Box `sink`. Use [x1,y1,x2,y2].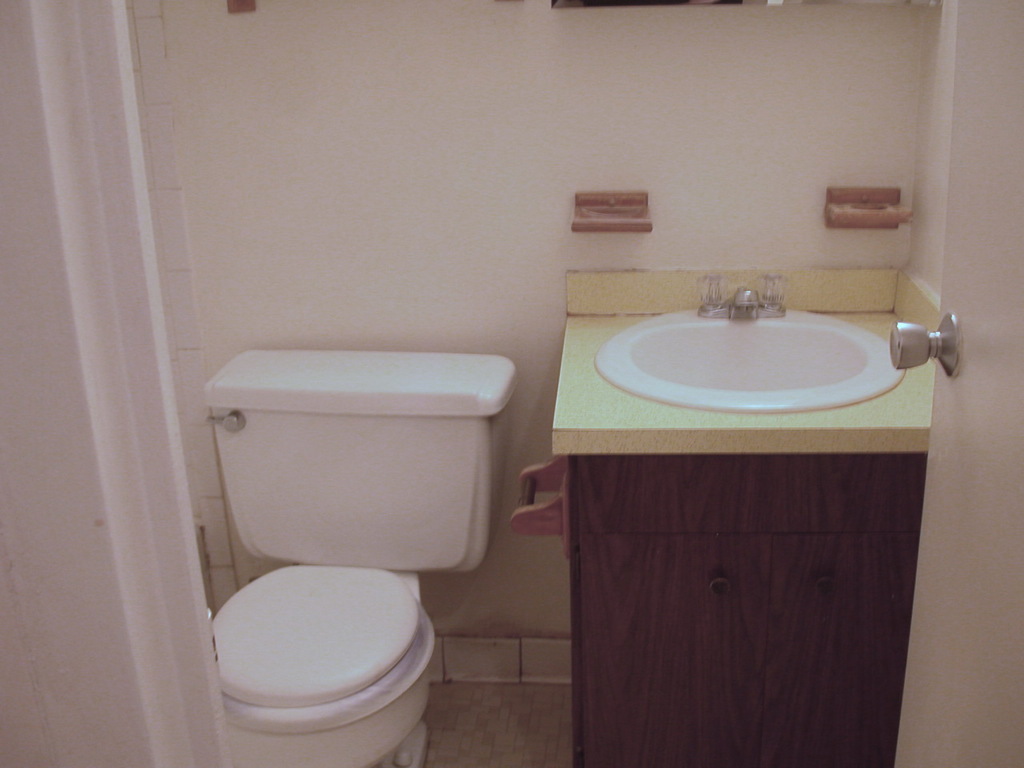
[594,290,941,434].
